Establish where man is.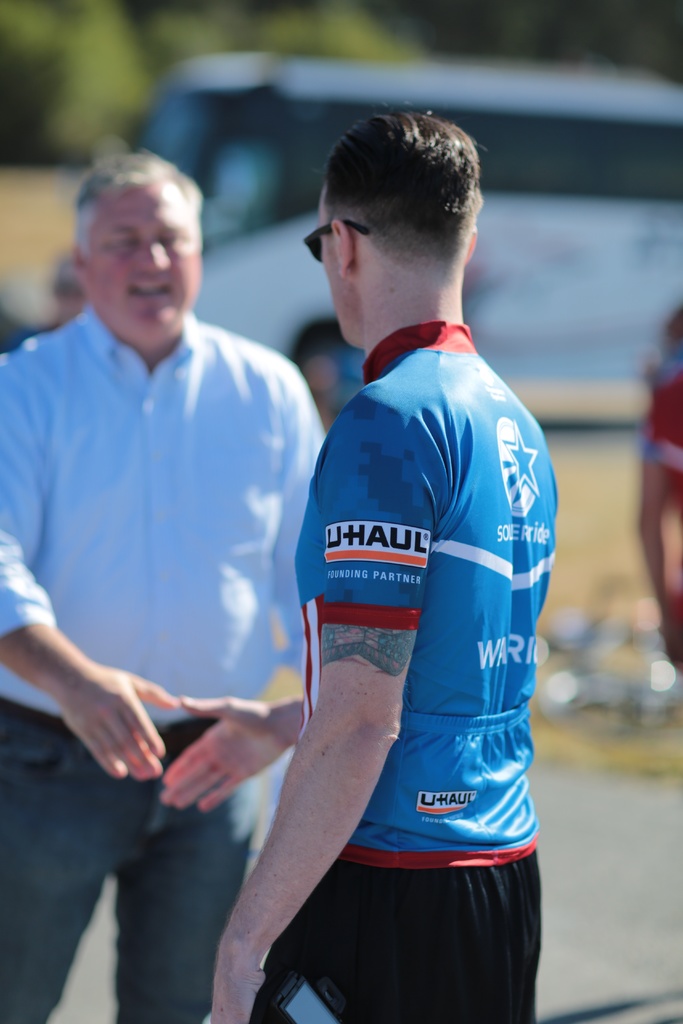
Established at rect(0, 151, 324, 1023).
